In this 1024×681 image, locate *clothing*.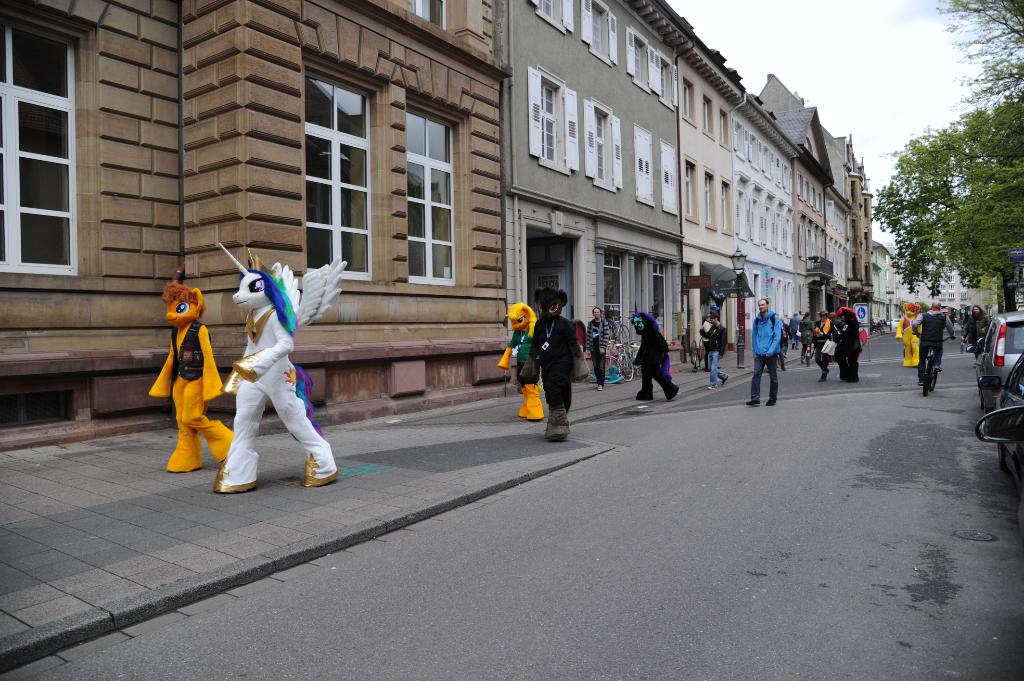
Bounding box: bbox=(148, 317, 231, 469).
